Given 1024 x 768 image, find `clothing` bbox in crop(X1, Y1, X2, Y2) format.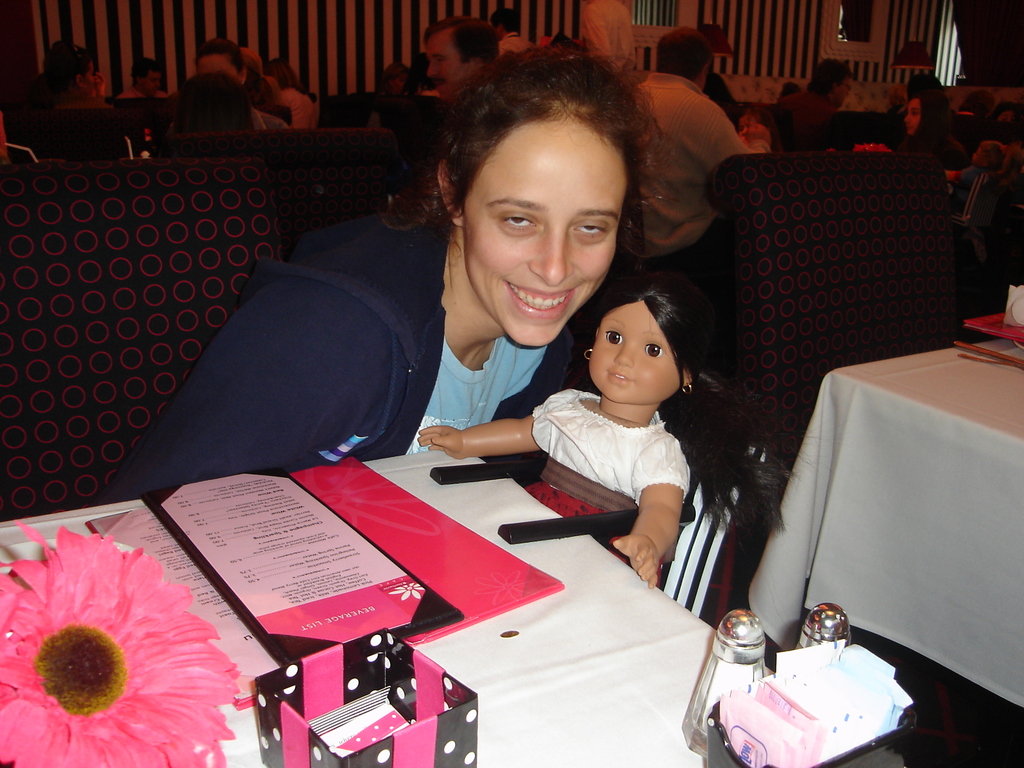
crop(96, 209, 578, 506).
